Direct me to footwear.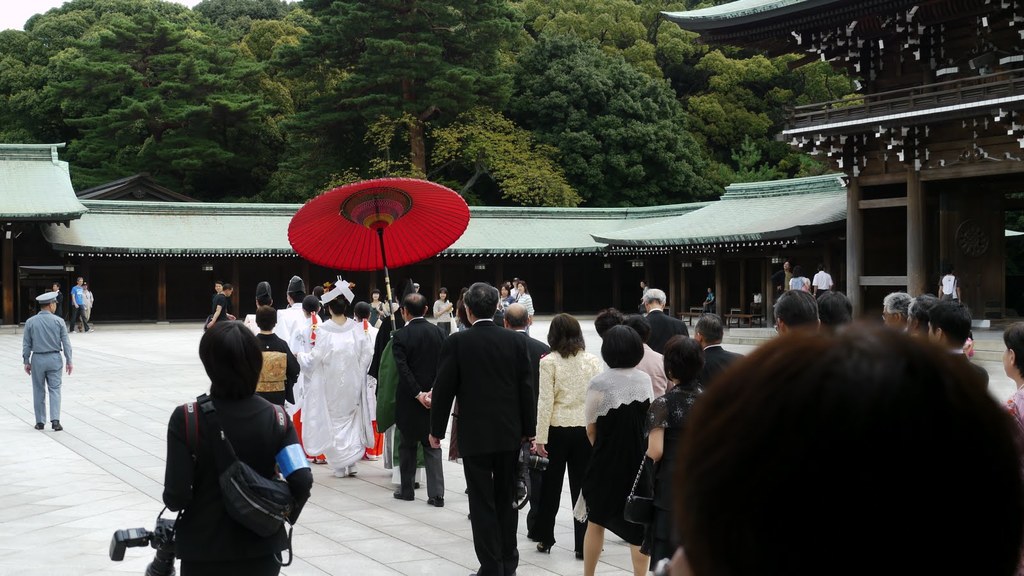
Direction: crop(426, 493, 443, 504).
